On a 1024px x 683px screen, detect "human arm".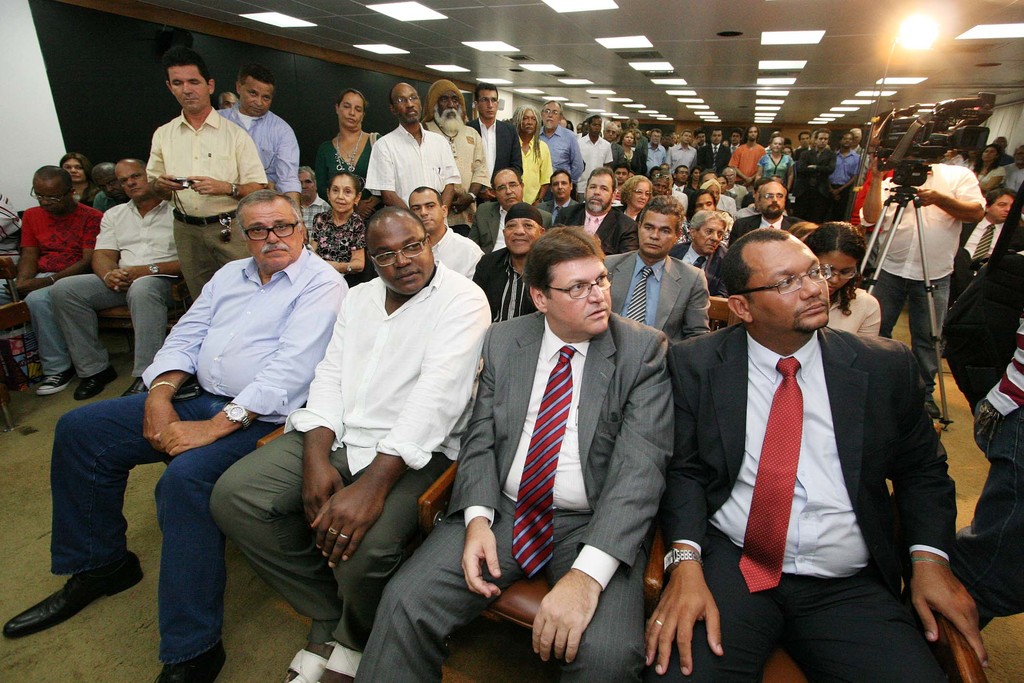
locate(446, 327, 505, 600).
